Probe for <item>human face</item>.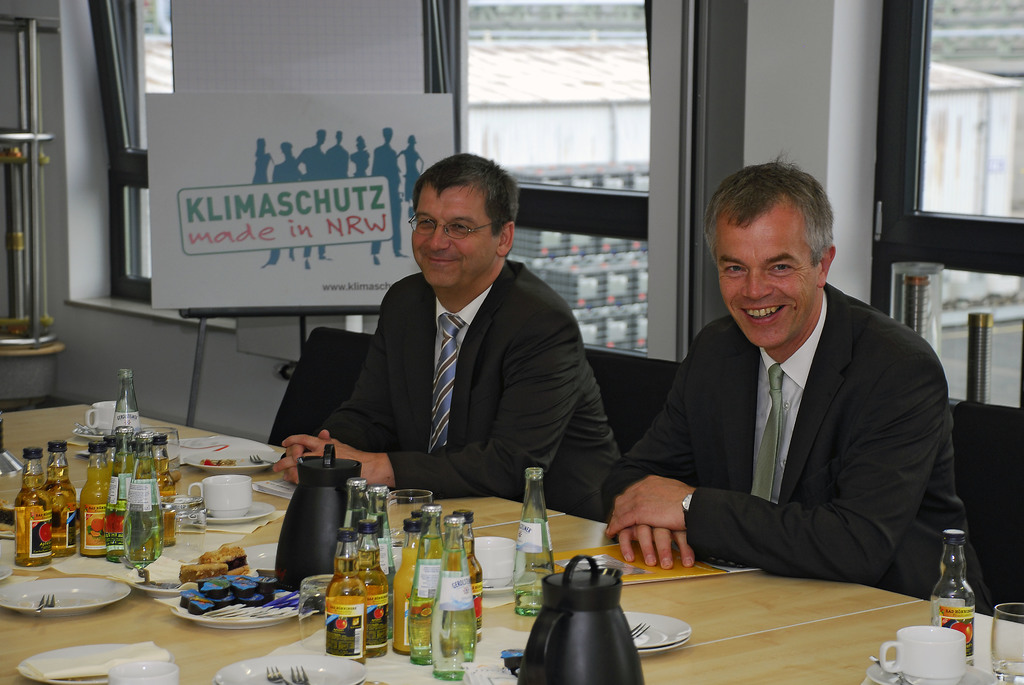
Probe result: left=712, top=193, right=818, bottom=348.
